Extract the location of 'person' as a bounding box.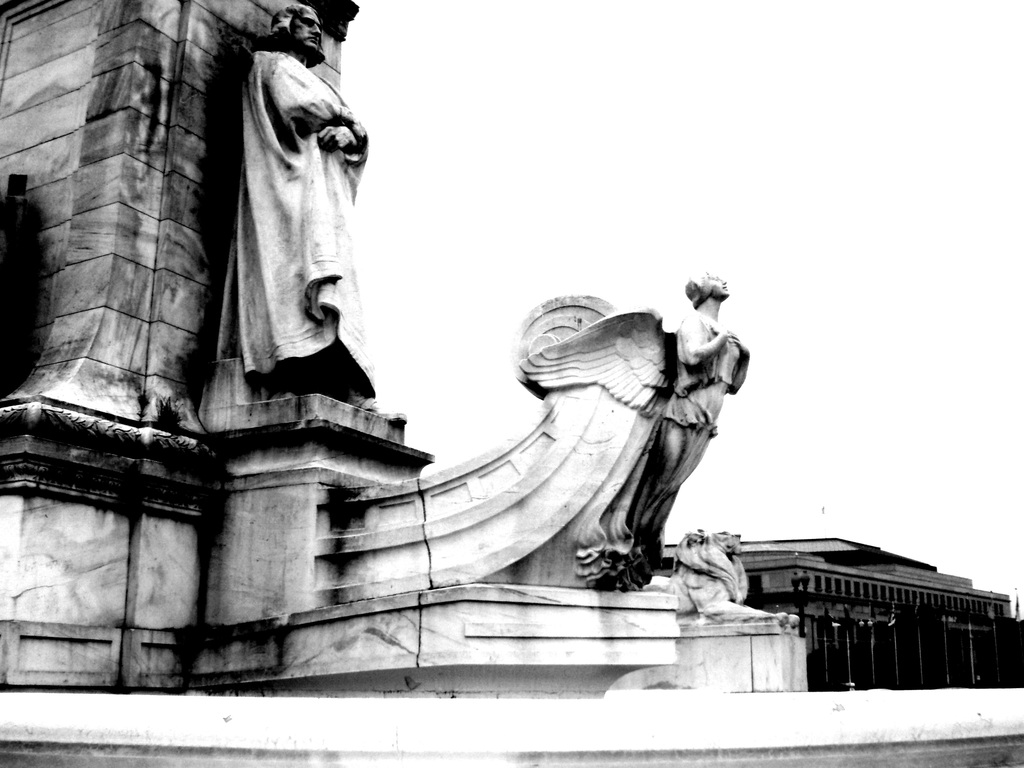
{"x1": 215, "y1": 3, "x2": 408, "y2": 424}.
